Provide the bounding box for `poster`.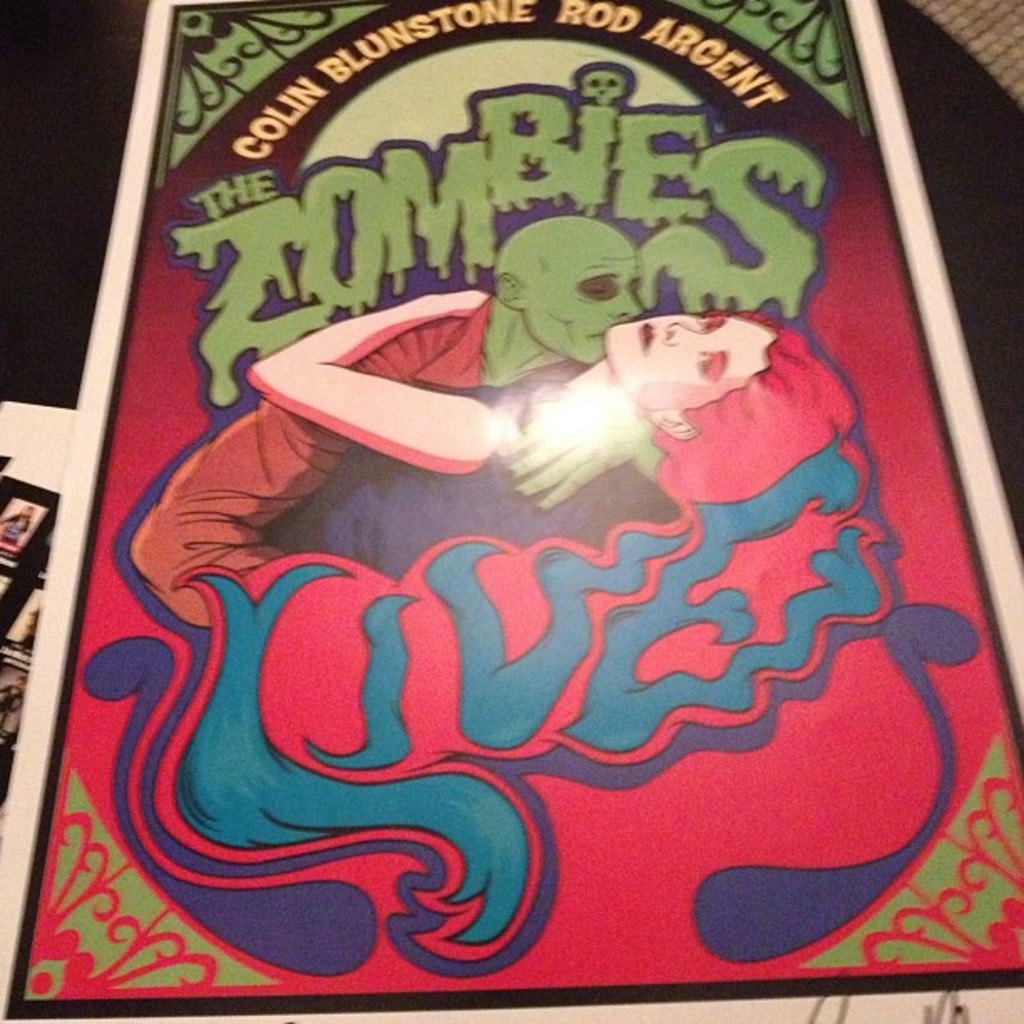
box(2, 0, 1021, 1022).
